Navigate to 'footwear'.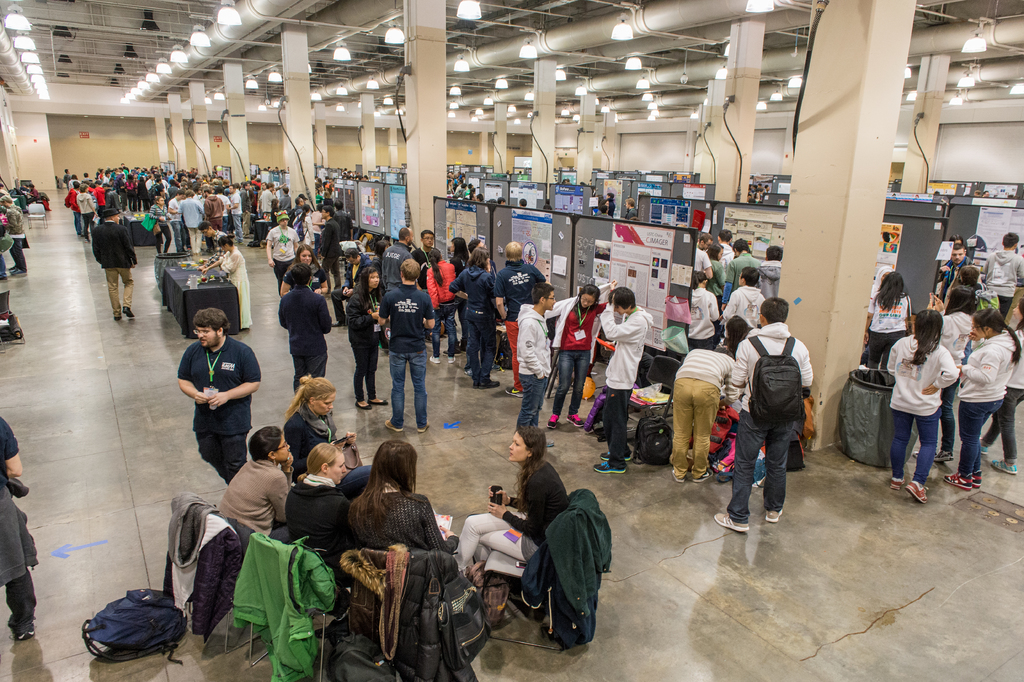
Navigation target: detection(11, 267, 29, 275).
